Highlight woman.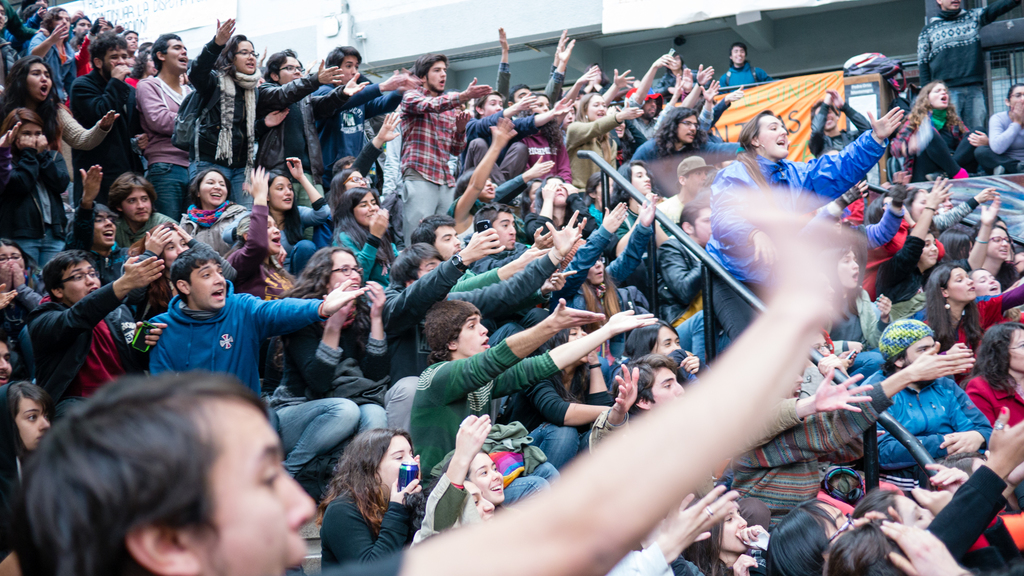
Highlighted region: [left=332, top=189, right=397, bottom=307].
